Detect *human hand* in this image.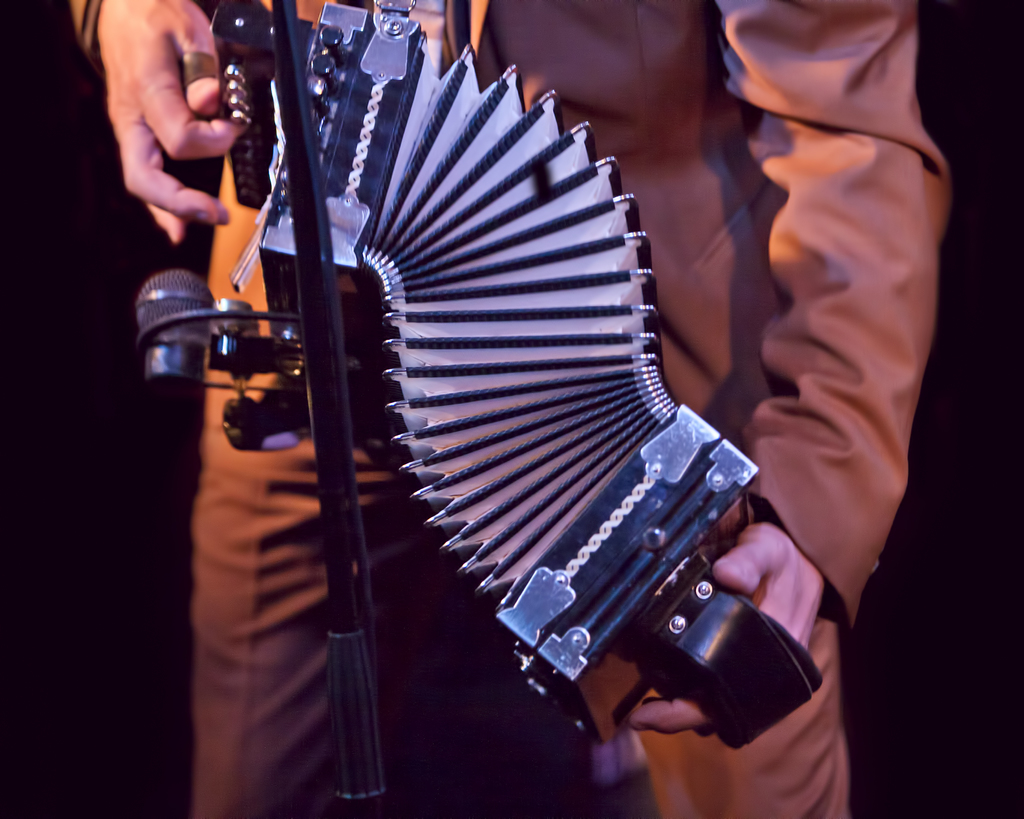
Detection: box=[95, 0, 251, 248].
